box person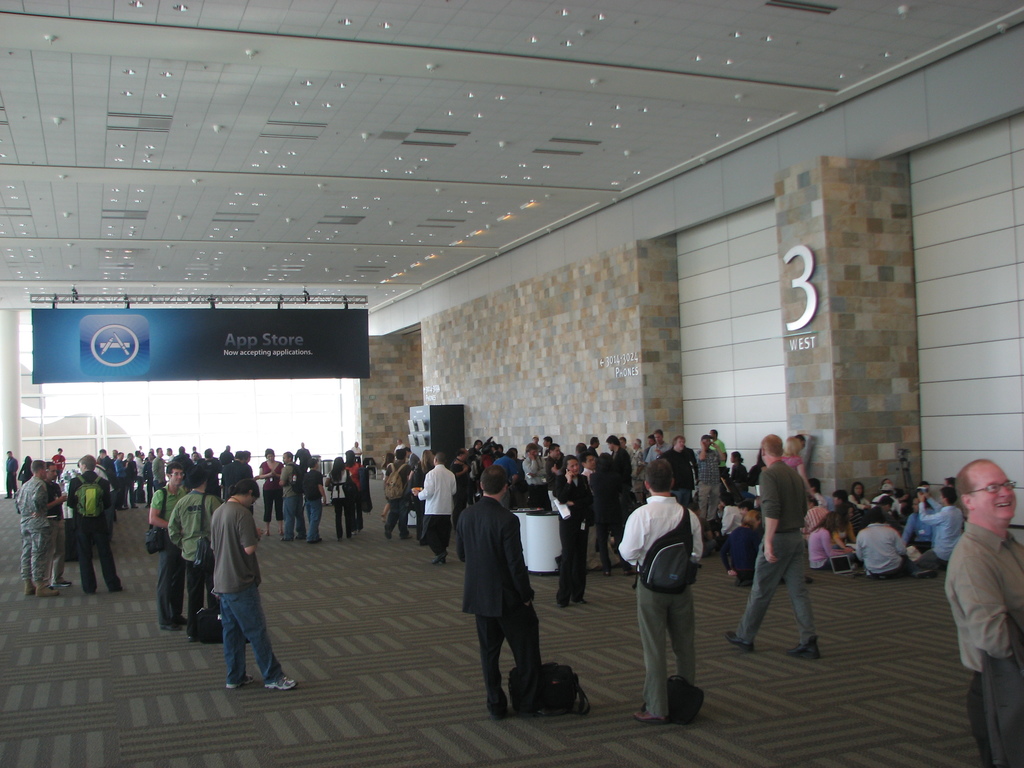
detection(900, 478, 932, 564)
